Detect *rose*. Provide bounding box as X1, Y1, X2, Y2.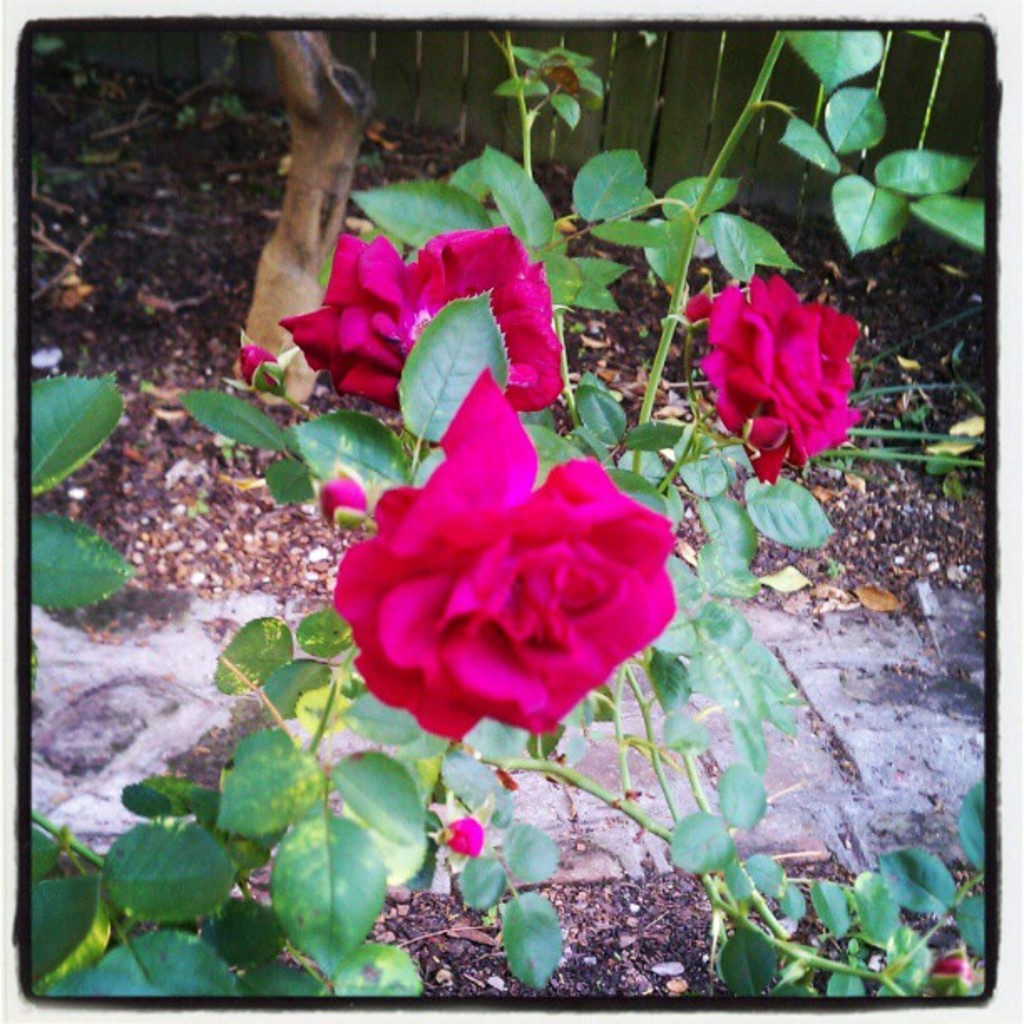
686, 286, 716, 323.
